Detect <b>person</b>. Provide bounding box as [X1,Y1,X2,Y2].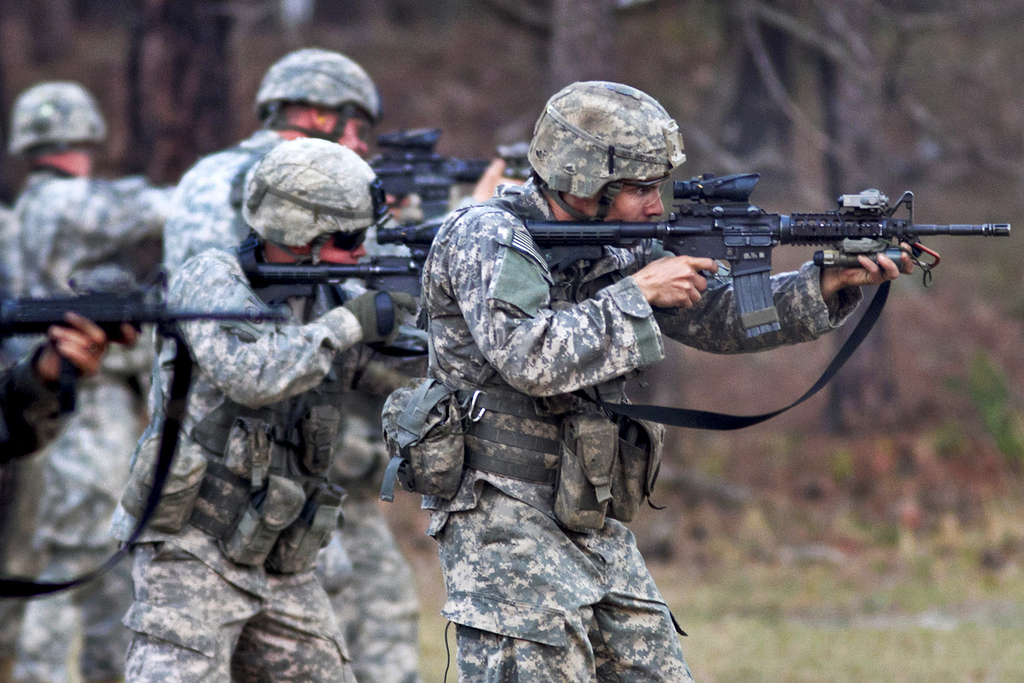
[165,59,427,678].
